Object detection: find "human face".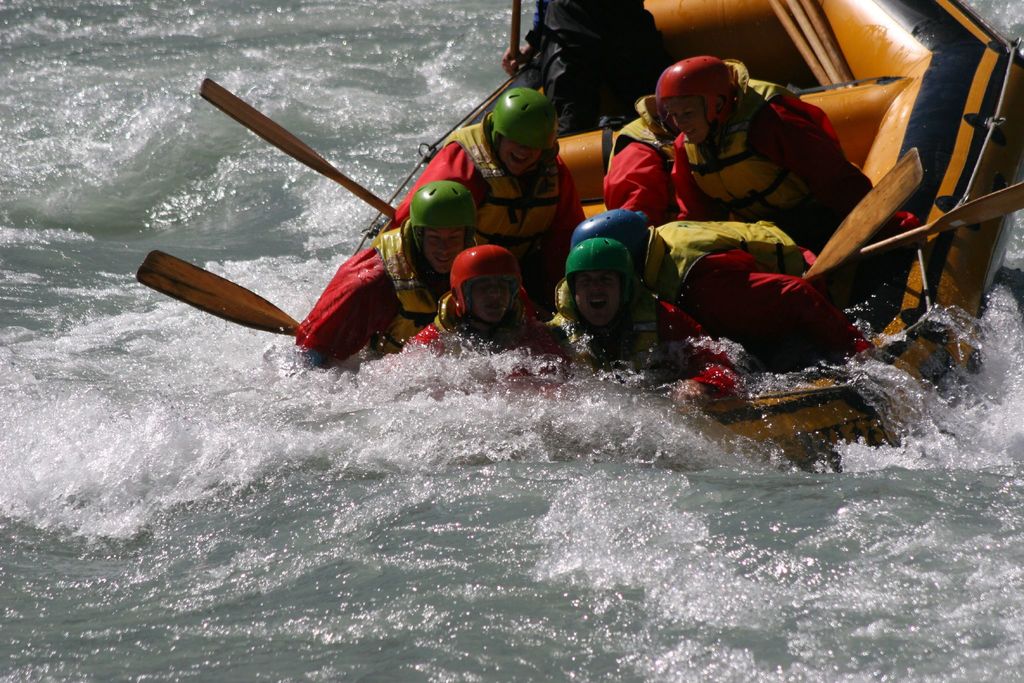
575,273,620,327.
